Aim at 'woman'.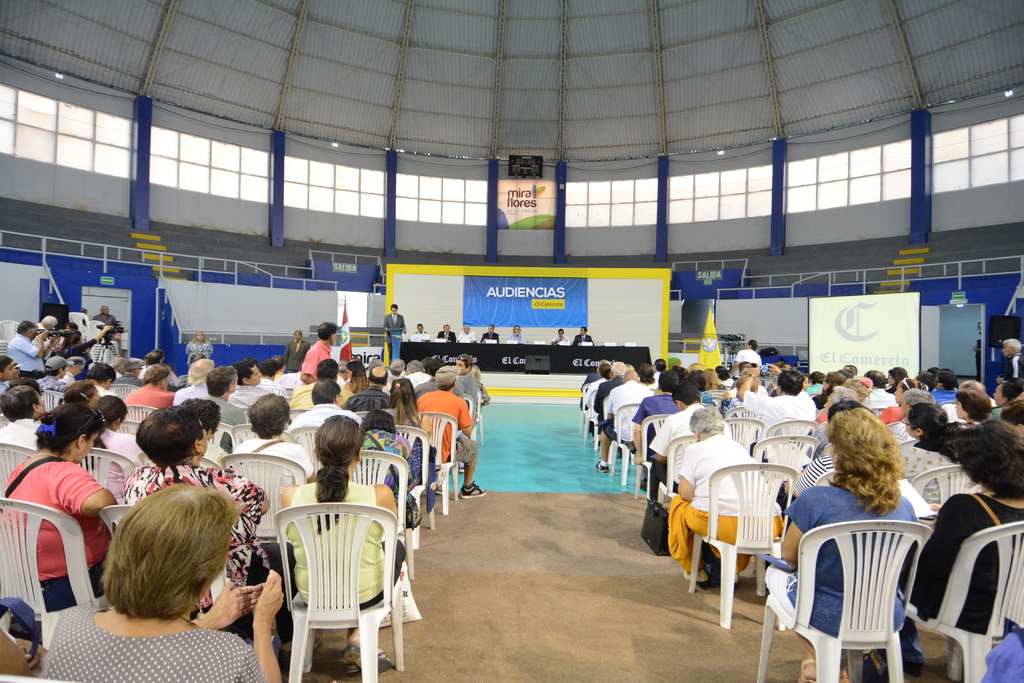
Aimed at 582, 363, 614, 447.
